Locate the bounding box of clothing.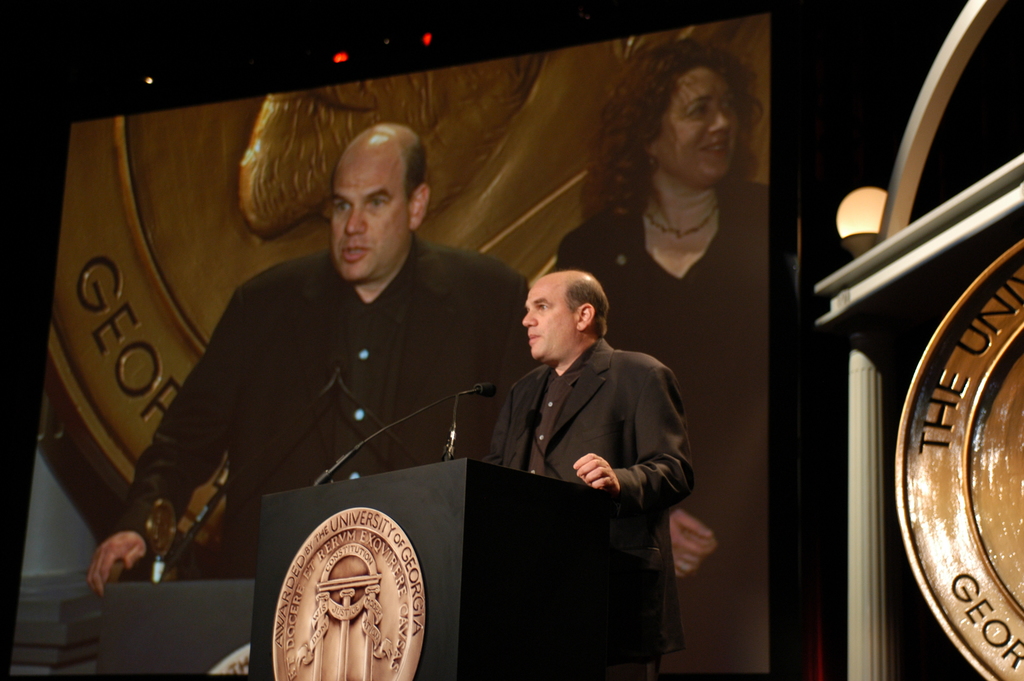
Bounding box: (x1=476, y1=334, x2=697, y2=528).
